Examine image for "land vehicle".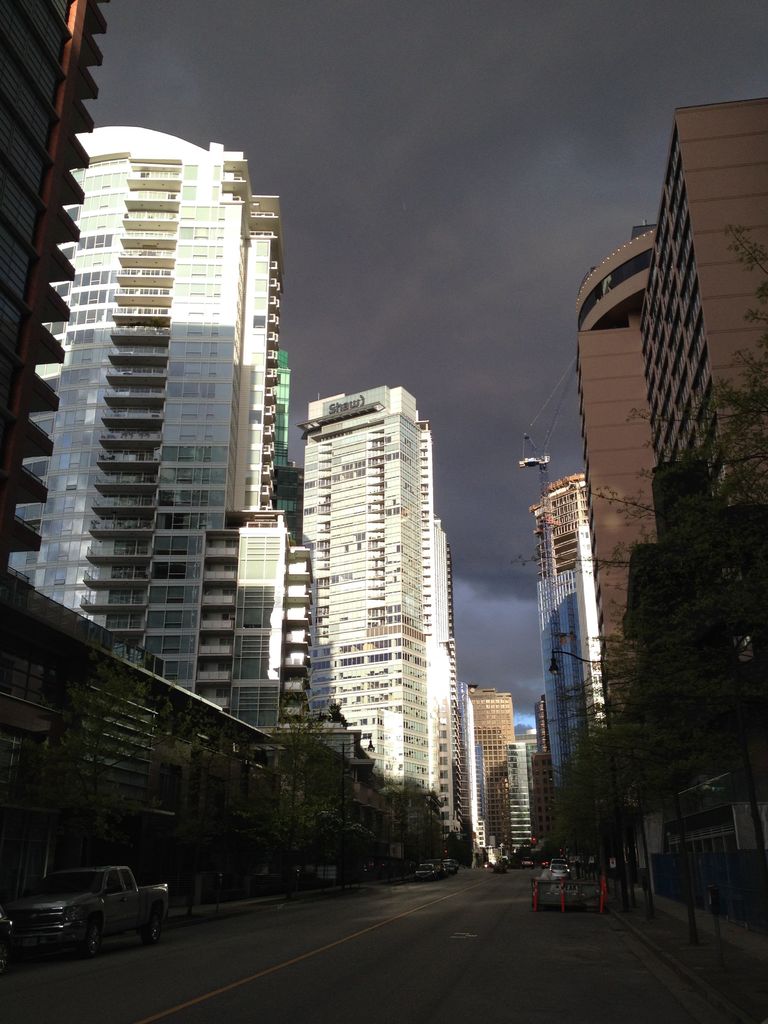
Examination result: crop(554, 865, 569, 877).
